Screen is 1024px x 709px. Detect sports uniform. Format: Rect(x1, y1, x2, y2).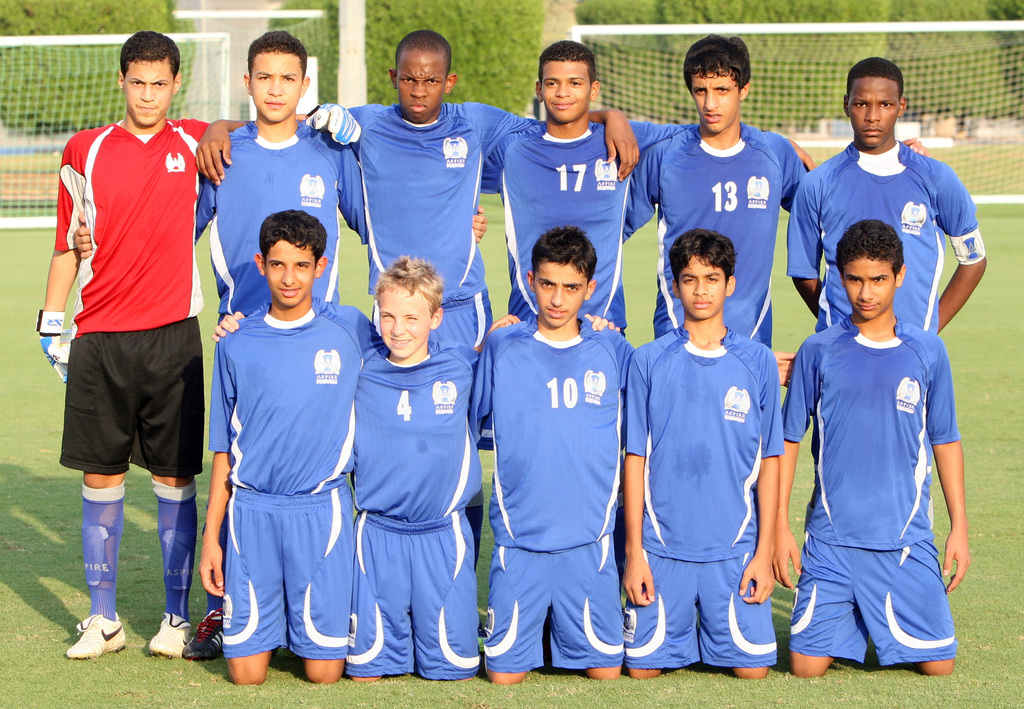
Rect(358, 101, 535, 350).
